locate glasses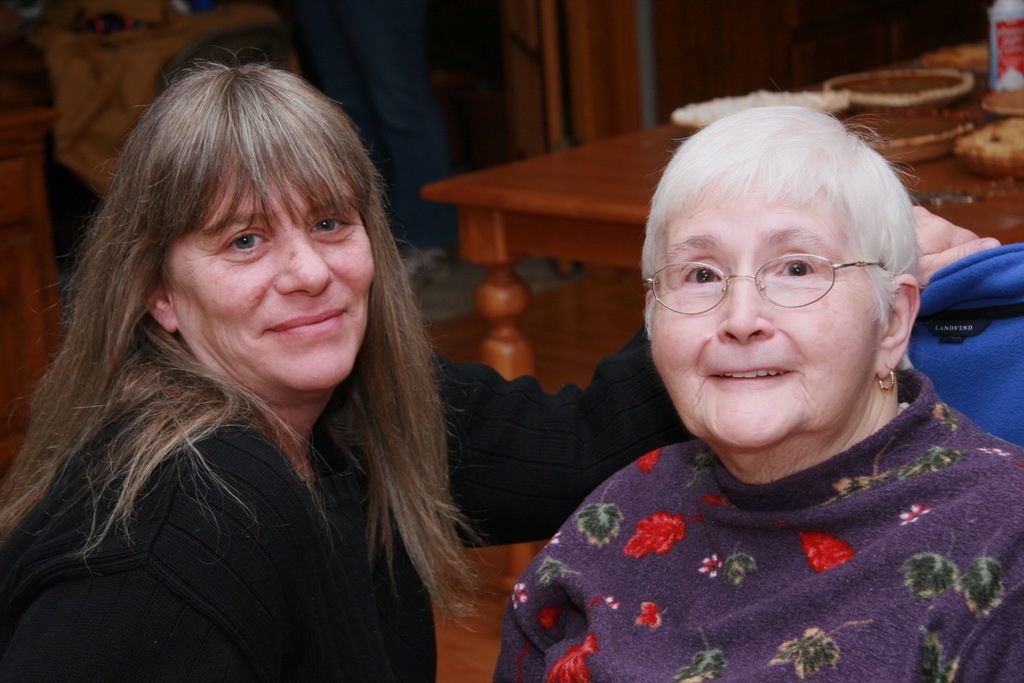
bbox(655, 238, 903, 319)
